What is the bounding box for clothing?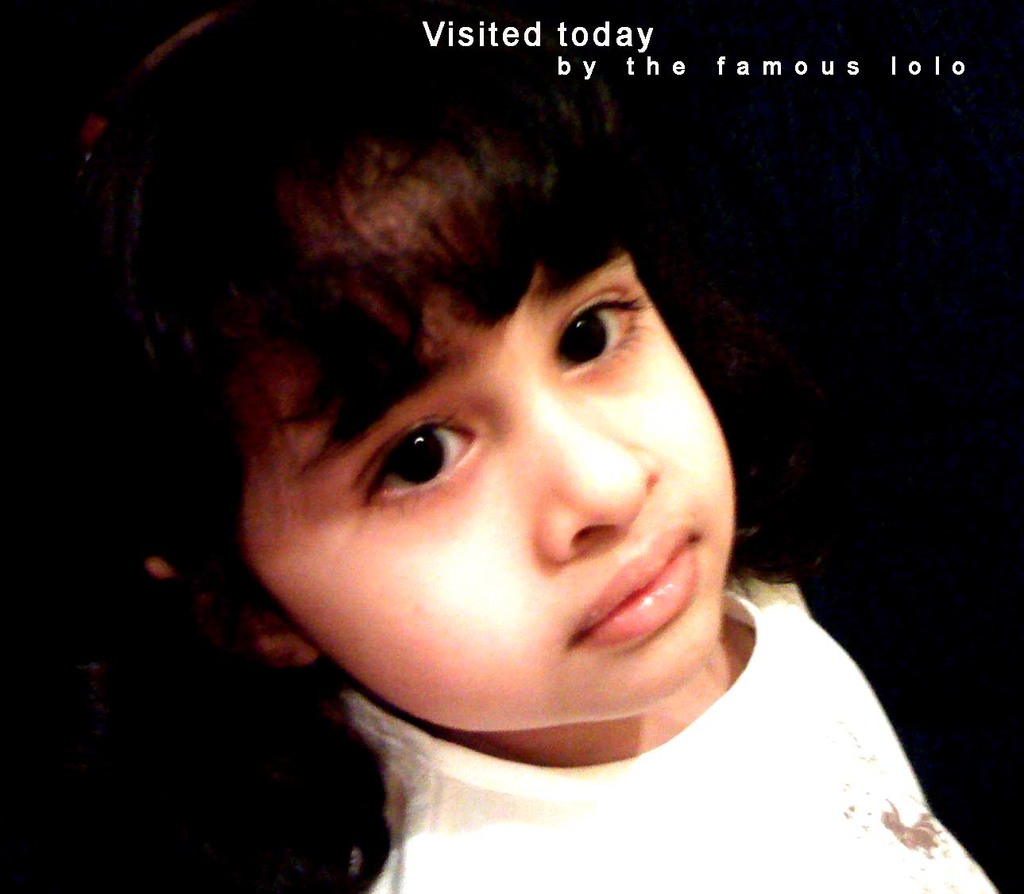
(left=350, top=579, right=996, bottom=893).
